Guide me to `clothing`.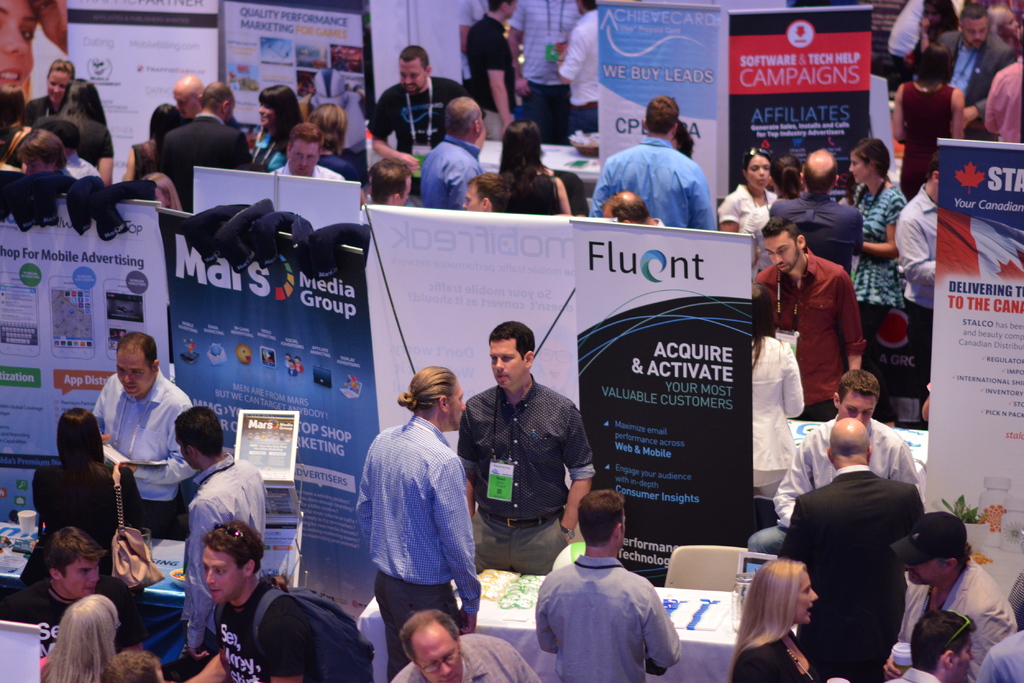
Guidance: (461,17,515,134).
